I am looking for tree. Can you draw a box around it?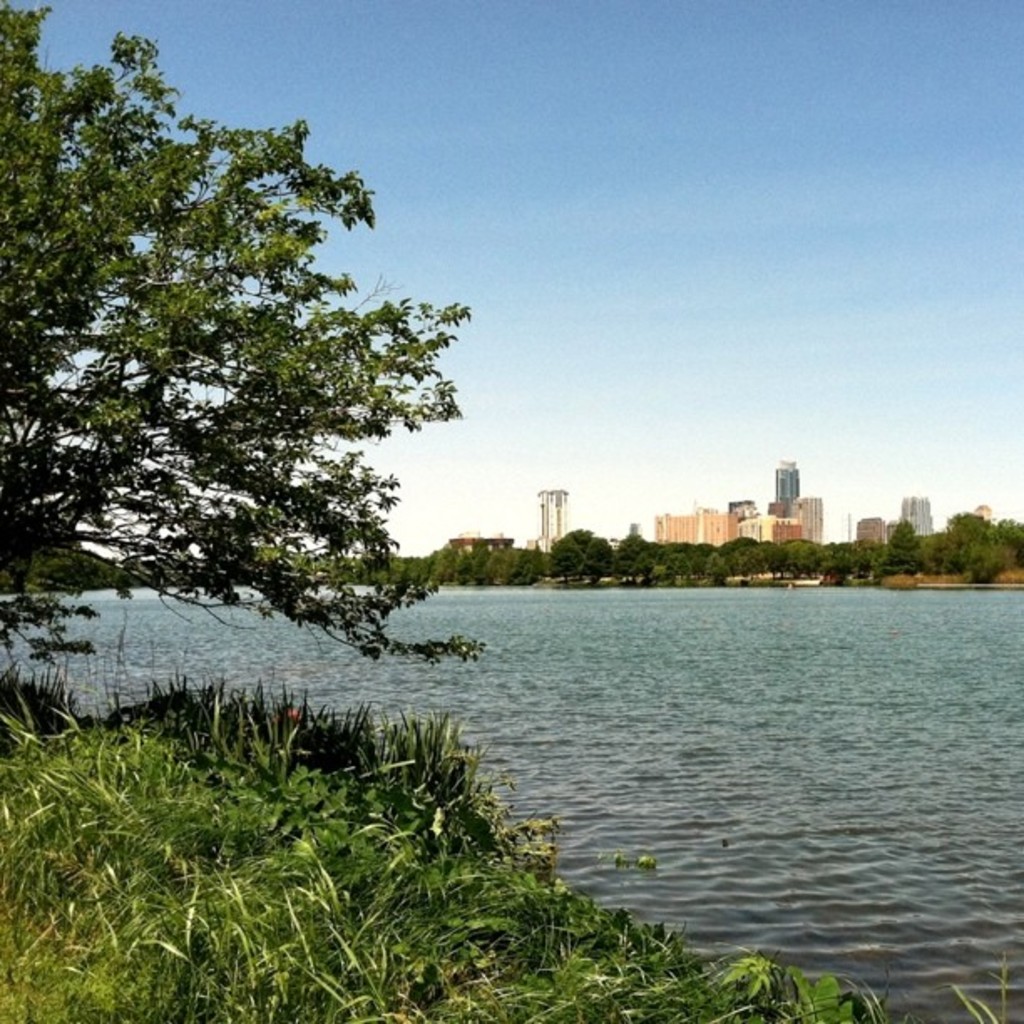
Sure, the bounding box is <box>33,75,468,696</box>.
